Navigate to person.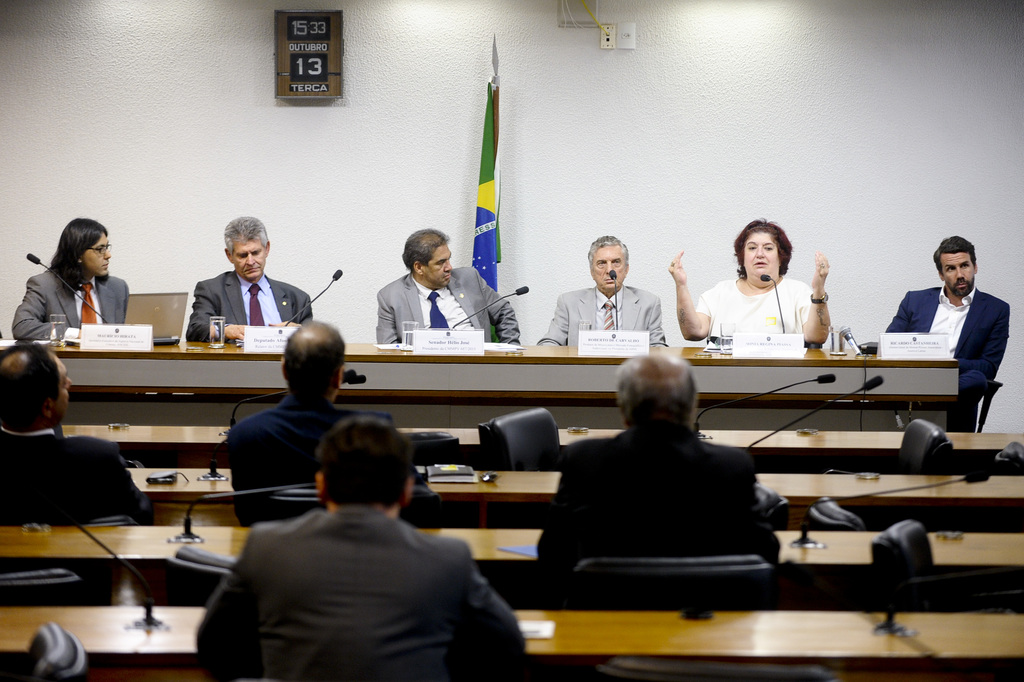
Navigation target: select_region(183, 214, 318, 343).
